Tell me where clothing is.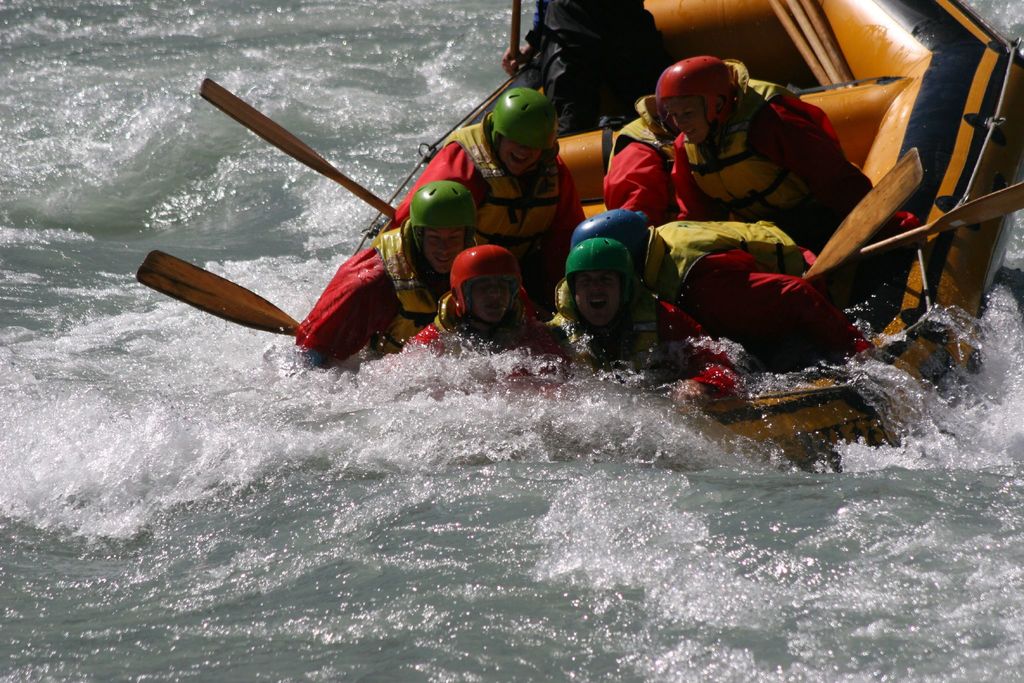
clothing is at bbox=[299, 218, 455, 372].
